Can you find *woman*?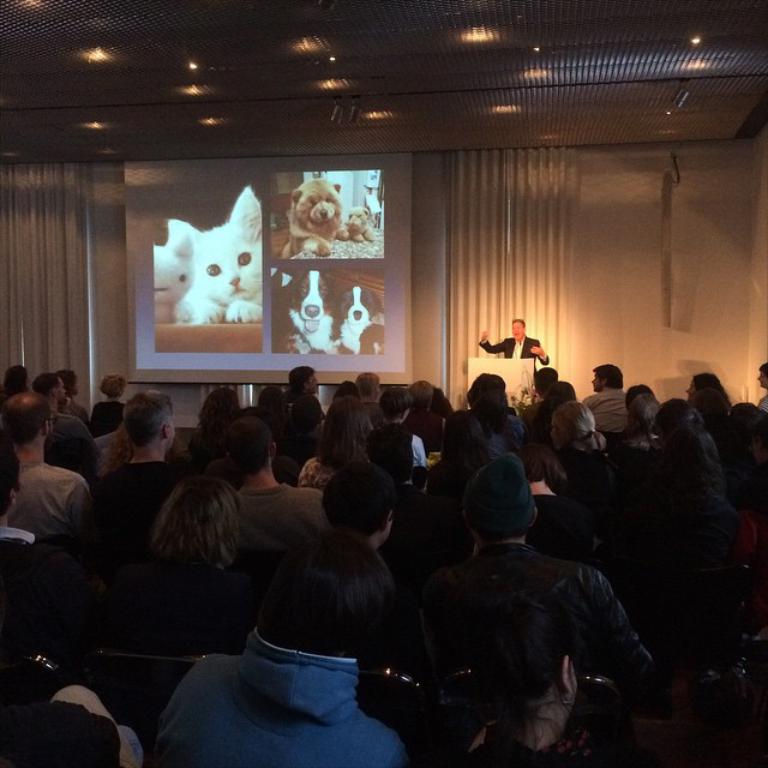
Yes, bounding box: crop(653, 397, 708, 463).
